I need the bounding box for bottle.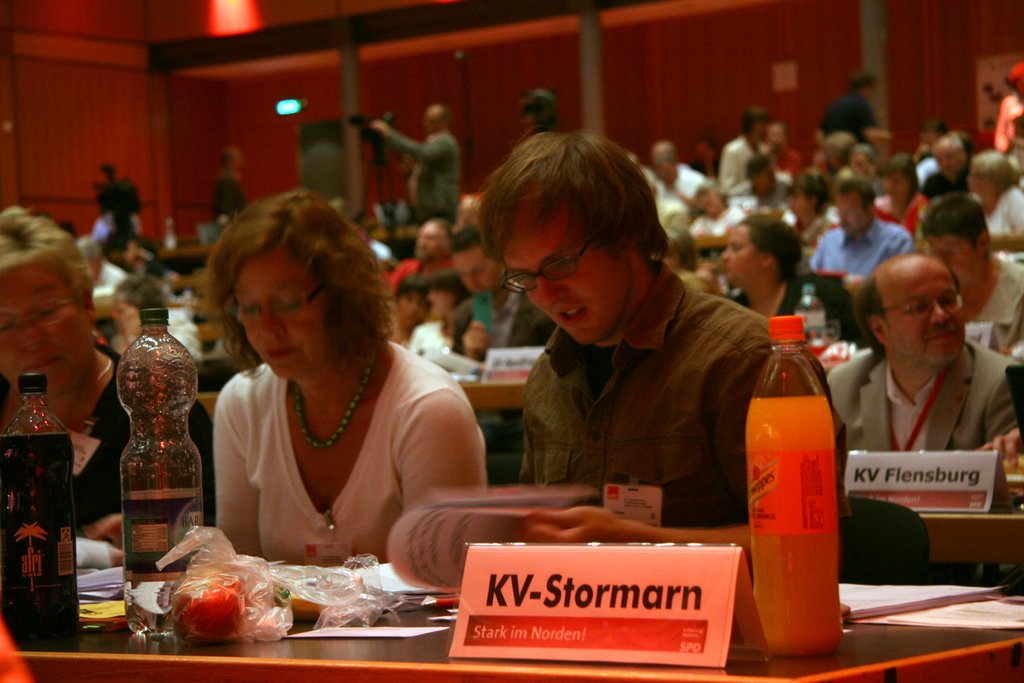
Here it is: Rect(797, 281, 832, 358).
